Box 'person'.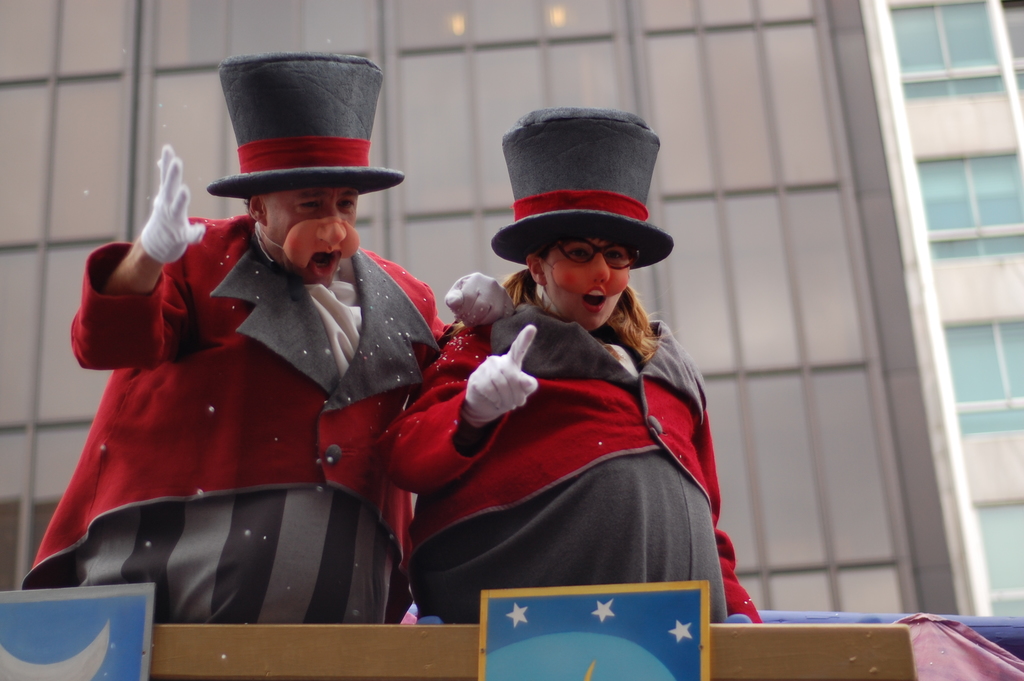
24,53,515,627.
